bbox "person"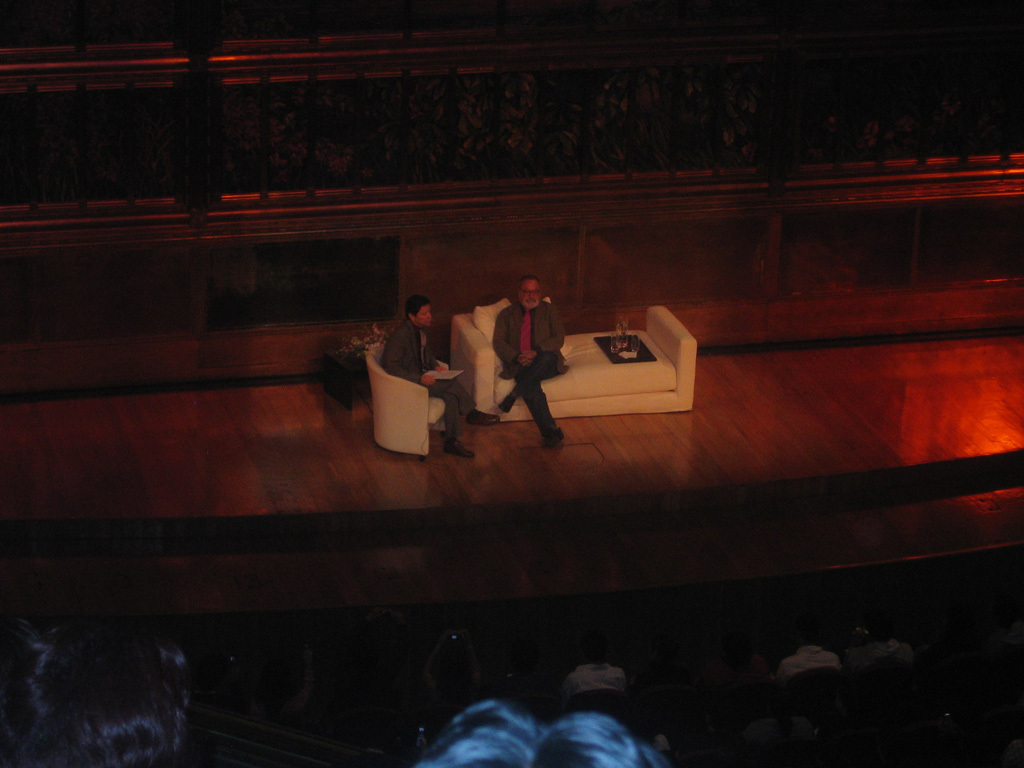
(x1=0, y1=628, x2=180, y2=765)
